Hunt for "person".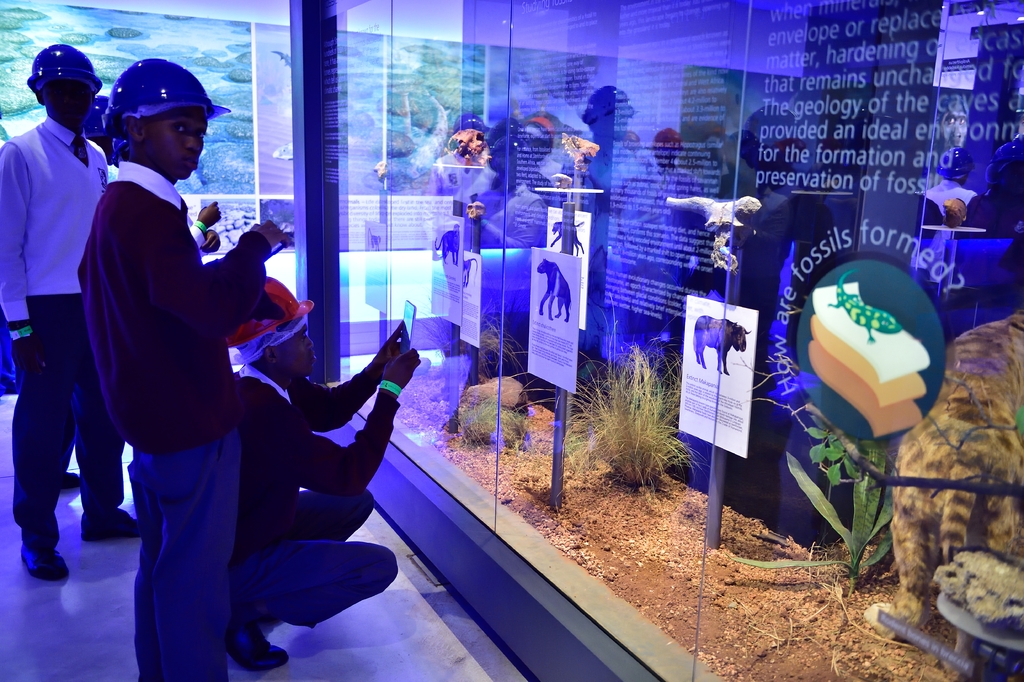
Hunted down at 71 51 286 681.
